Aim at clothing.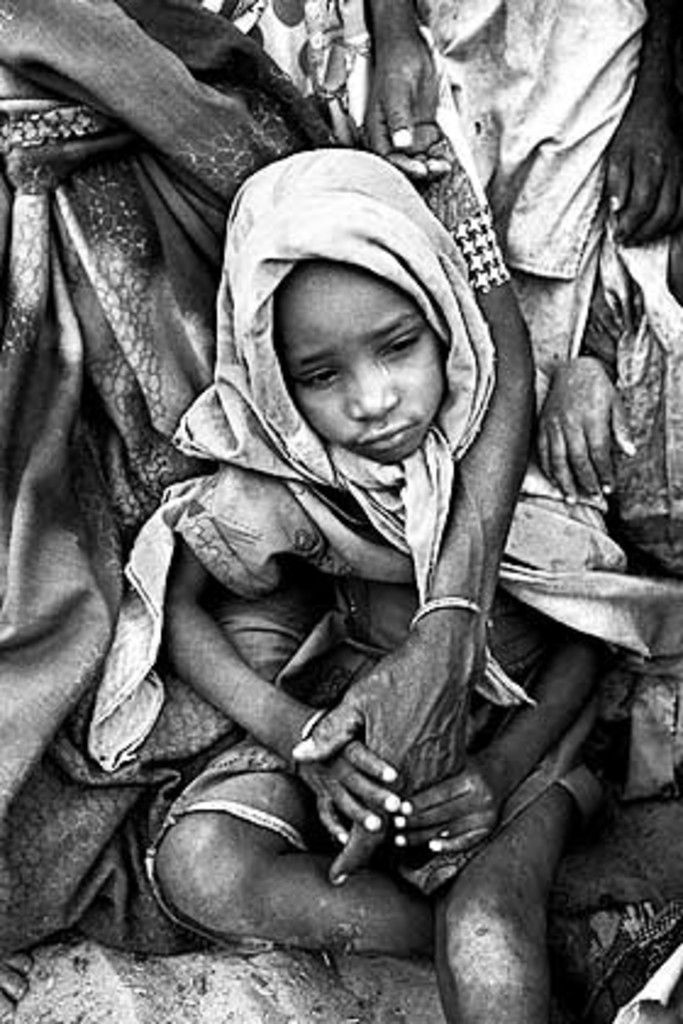
Aimed at box(0, 0, 498, 985).
